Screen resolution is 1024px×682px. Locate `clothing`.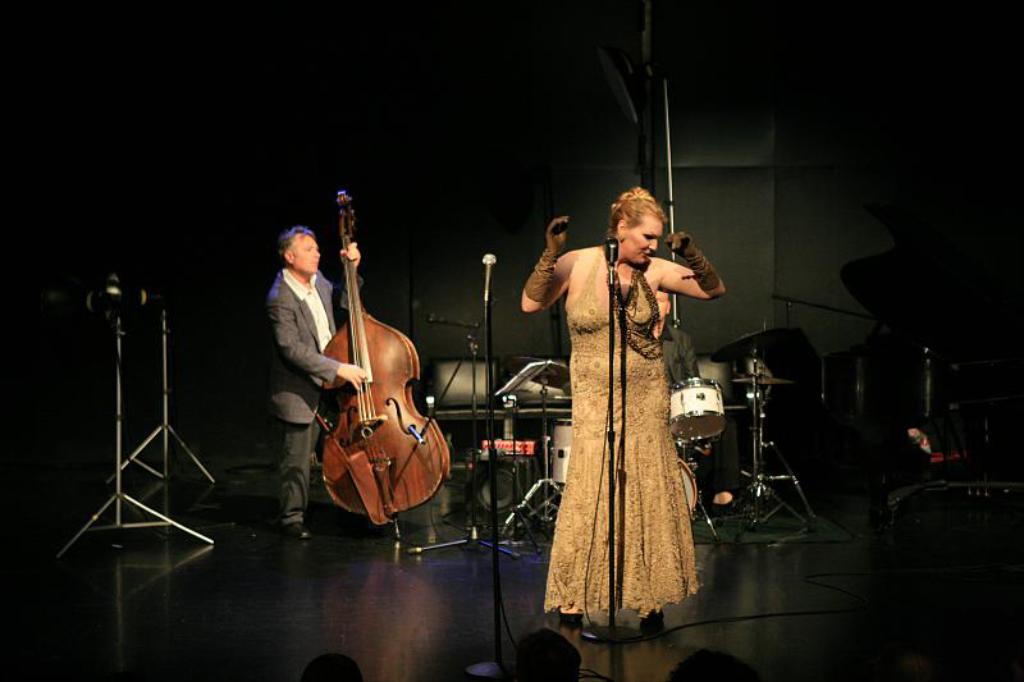
<bbox>251, 214, 339, 505</bbox>.
